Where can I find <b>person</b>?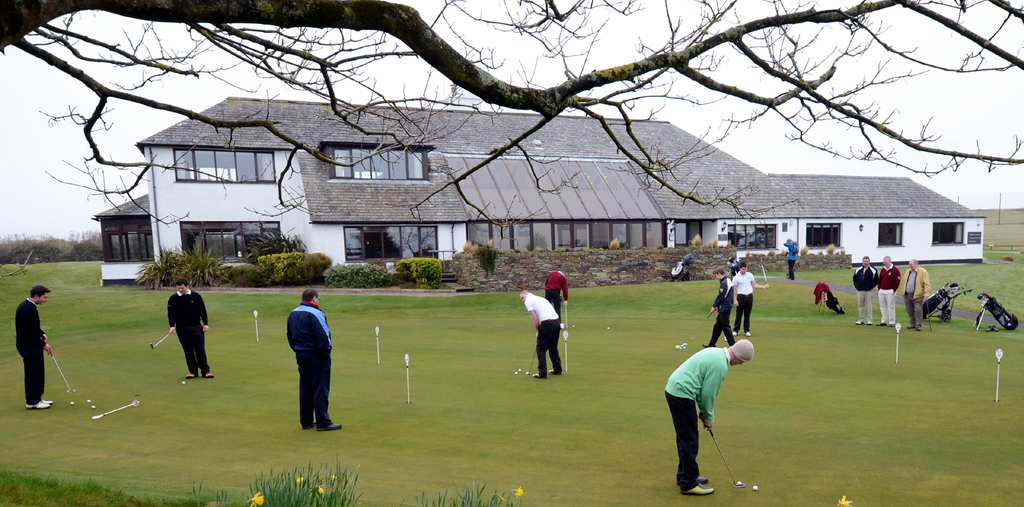
You can find it at bbox(901, 259, 926, 331).
